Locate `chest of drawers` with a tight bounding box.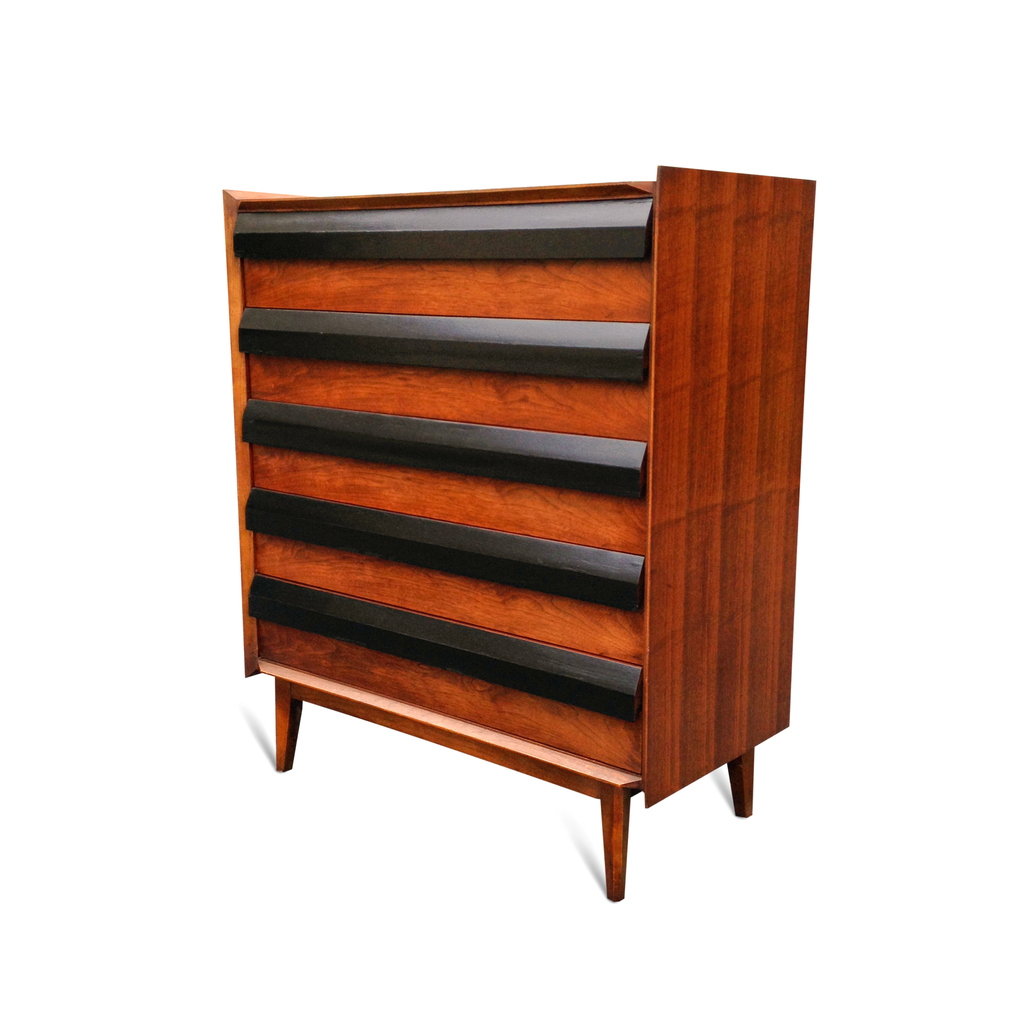
bbox(221, 183, 817, 904).
